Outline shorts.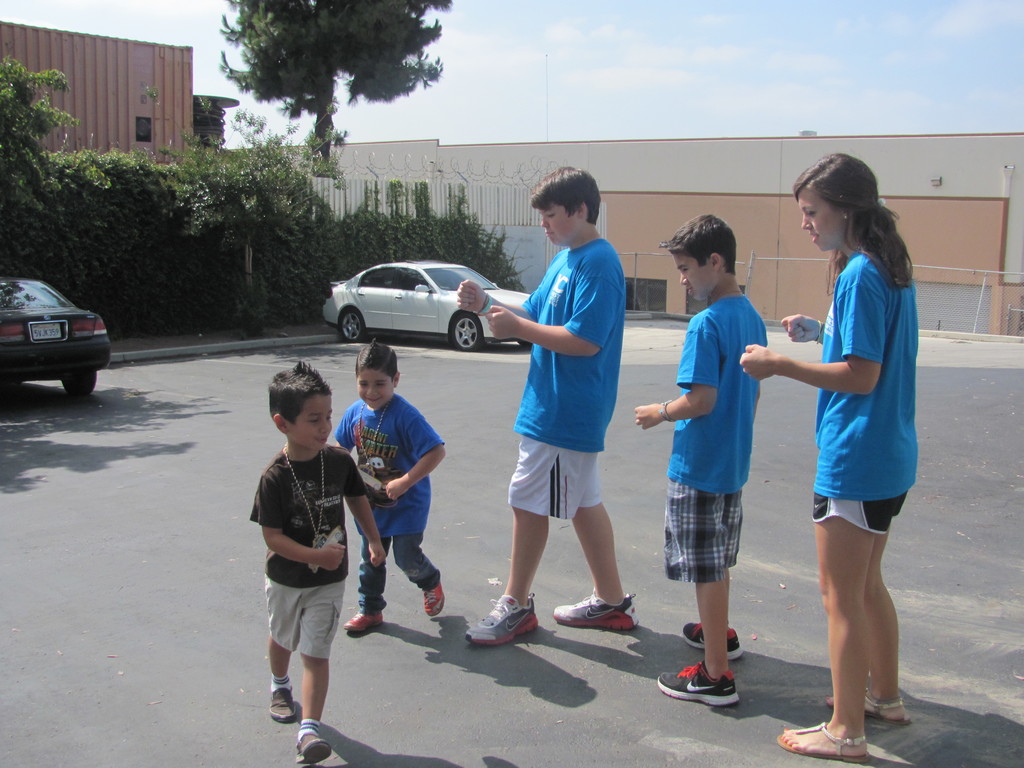
Outline: bbox=(812, 492, 911, 536).
